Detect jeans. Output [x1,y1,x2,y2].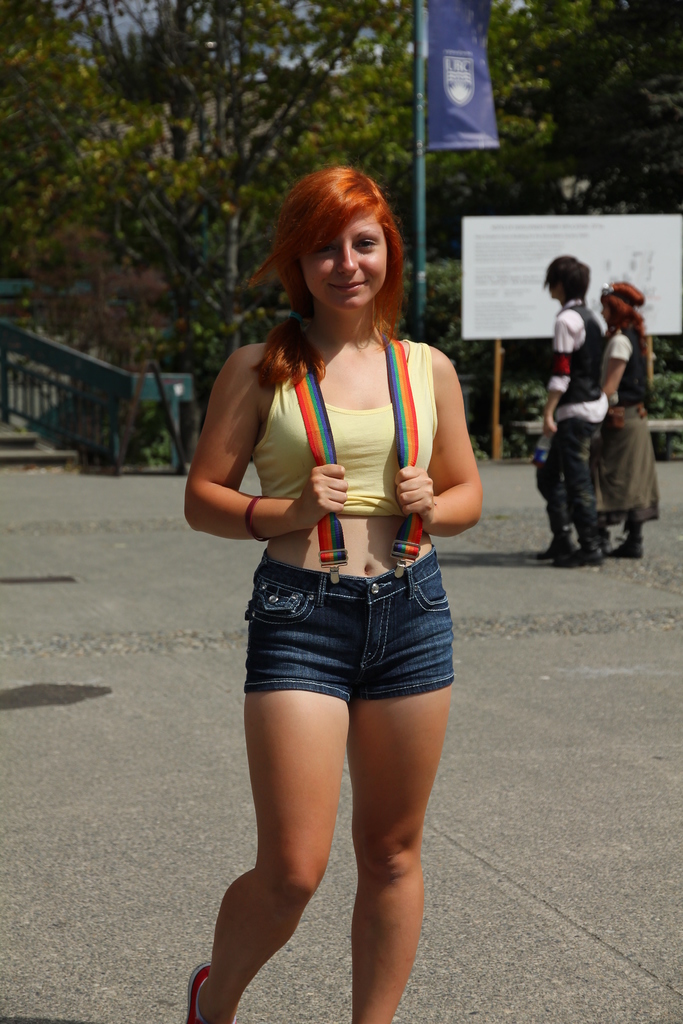
[533,420,601,535].
